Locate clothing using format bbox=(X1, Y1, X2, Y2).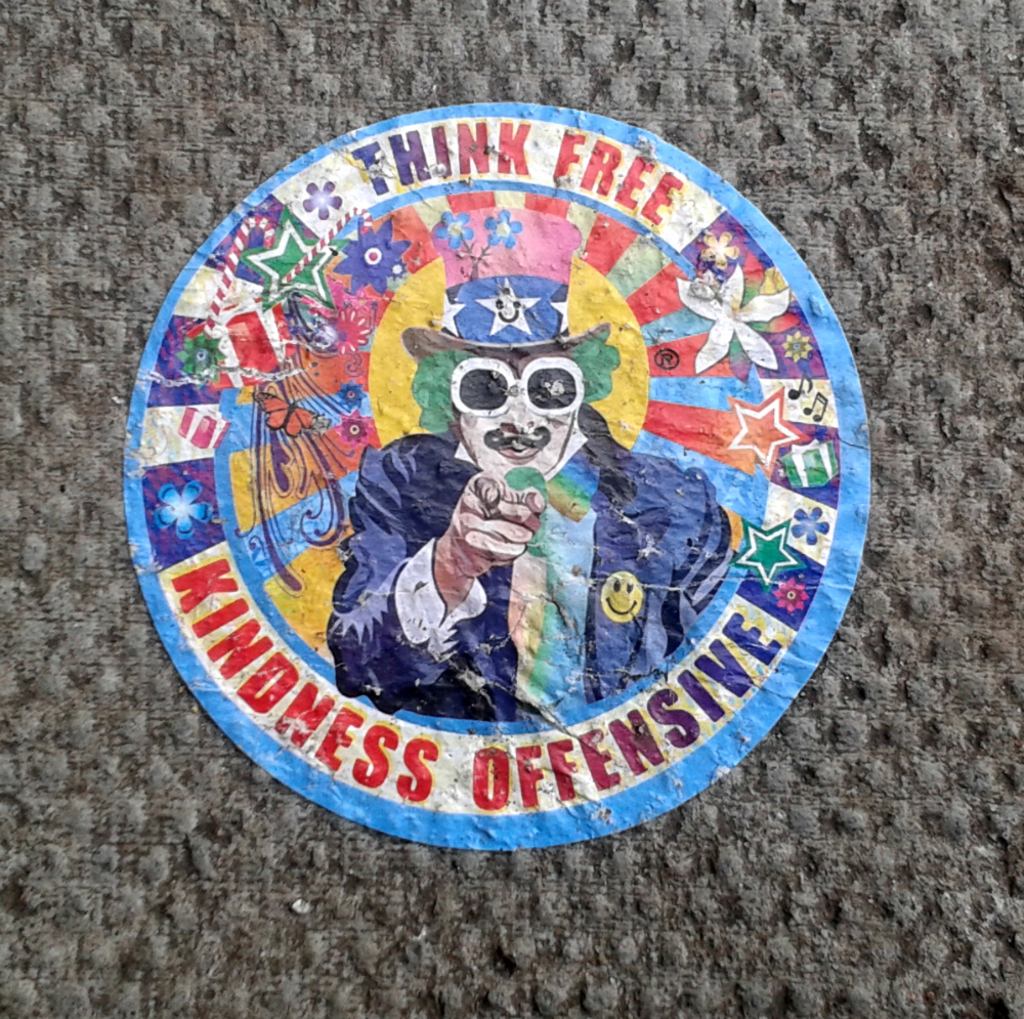
bbox=(326, 426, 730, 722).
